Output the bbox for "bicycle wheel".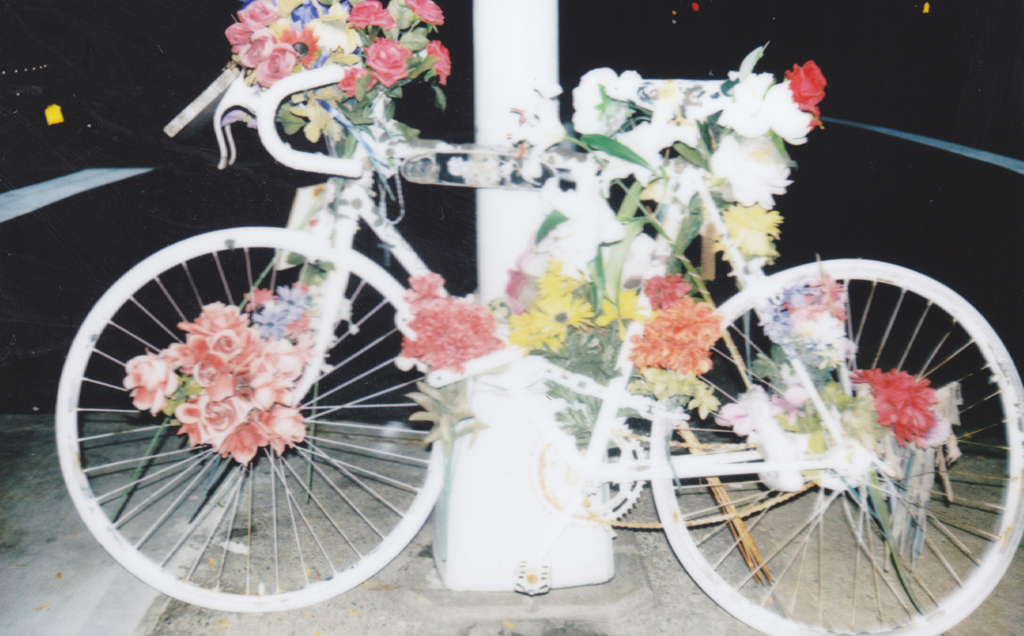
box=[56, 227, 449, 612].
